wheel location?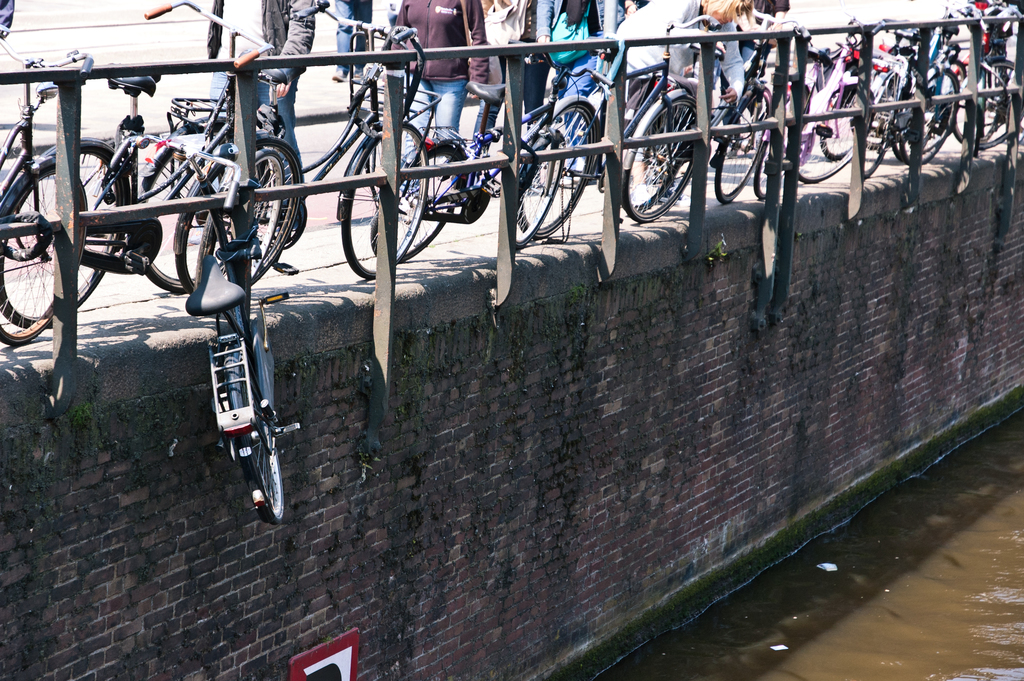
(left=170, top=133, right=305, bottom=305)
